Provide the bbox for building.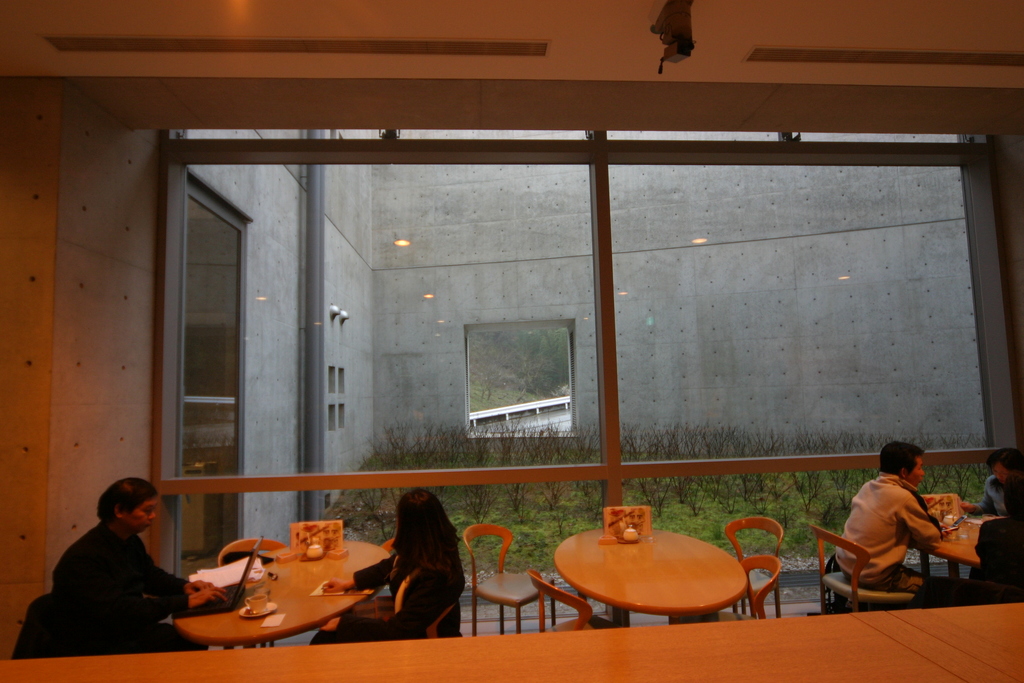
bbox=(0, 0, 1023, 682).
